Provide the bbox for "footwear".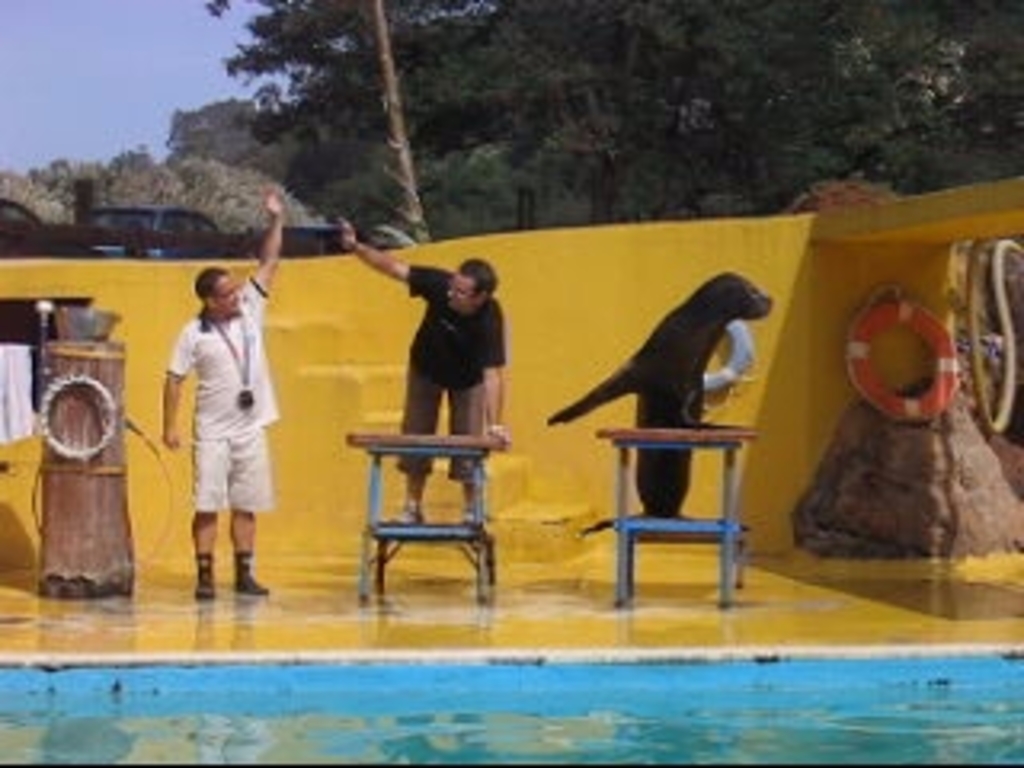
locate(195, 550, 214, 602).
